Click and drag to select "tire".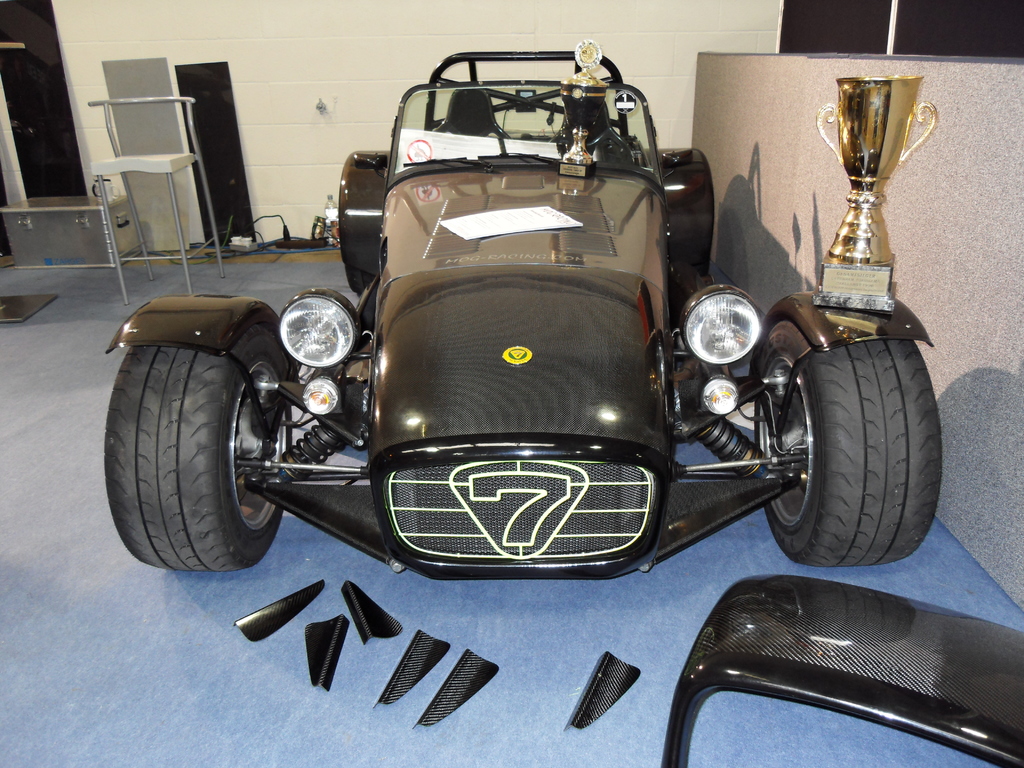
Selection: <region>348, 262, 381, 301</region>.
